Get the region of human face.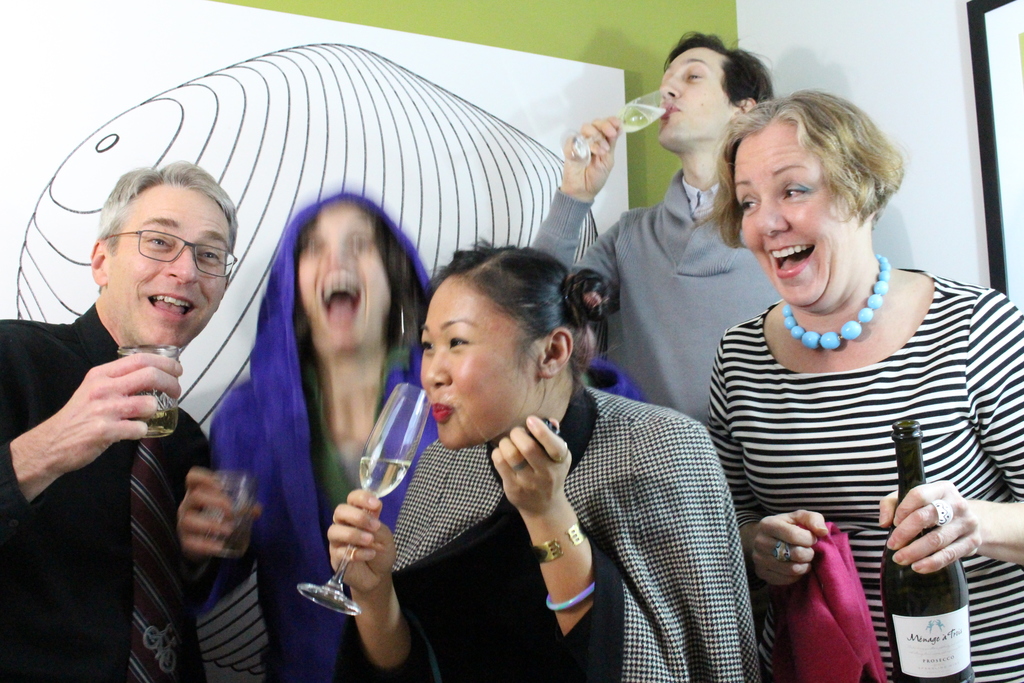
655:49:737:149.
